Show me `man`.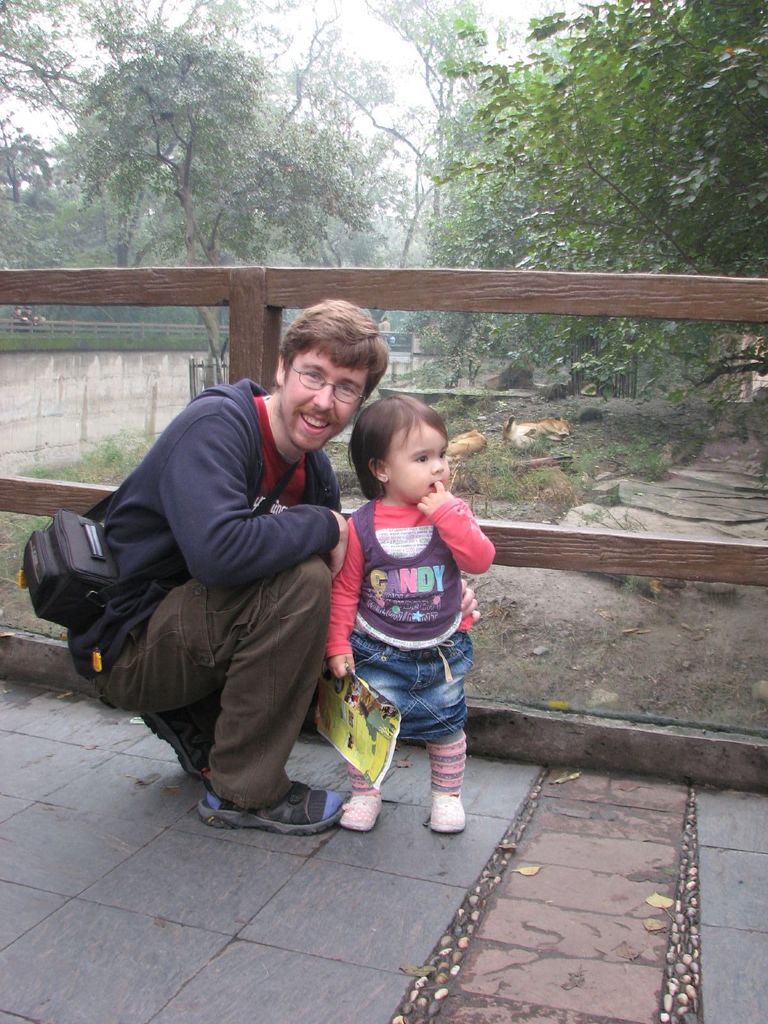
`man` is here: [70, 301, 389, 849].
